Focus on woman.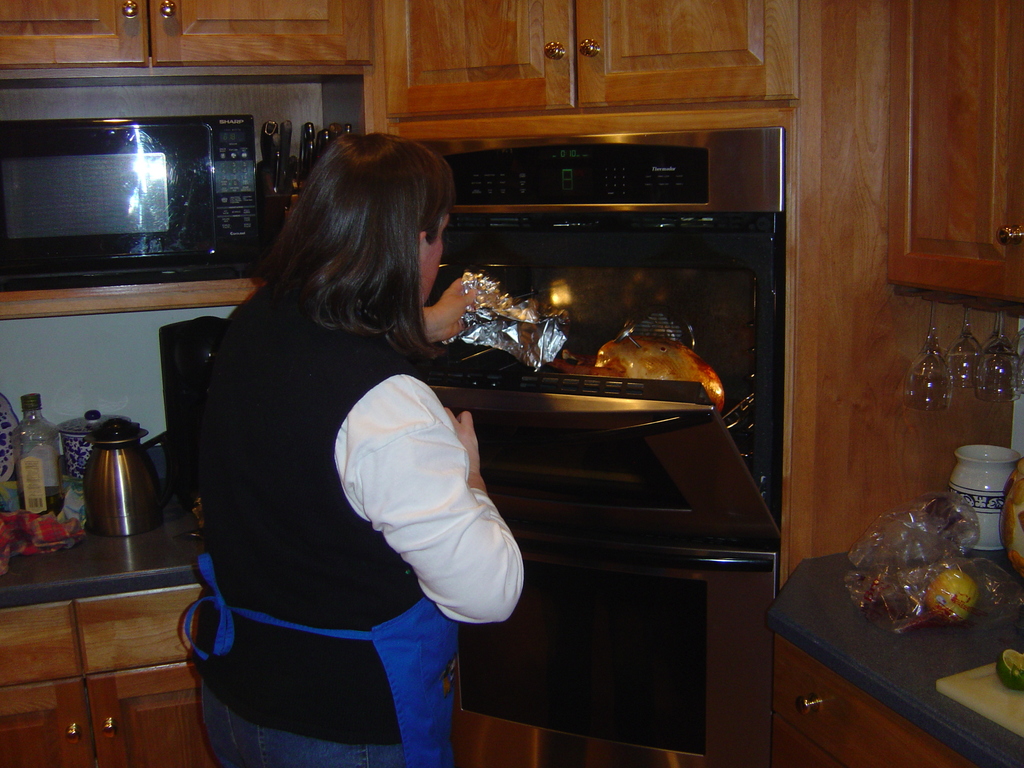
Focused at box(177, 109, 518, 767).
